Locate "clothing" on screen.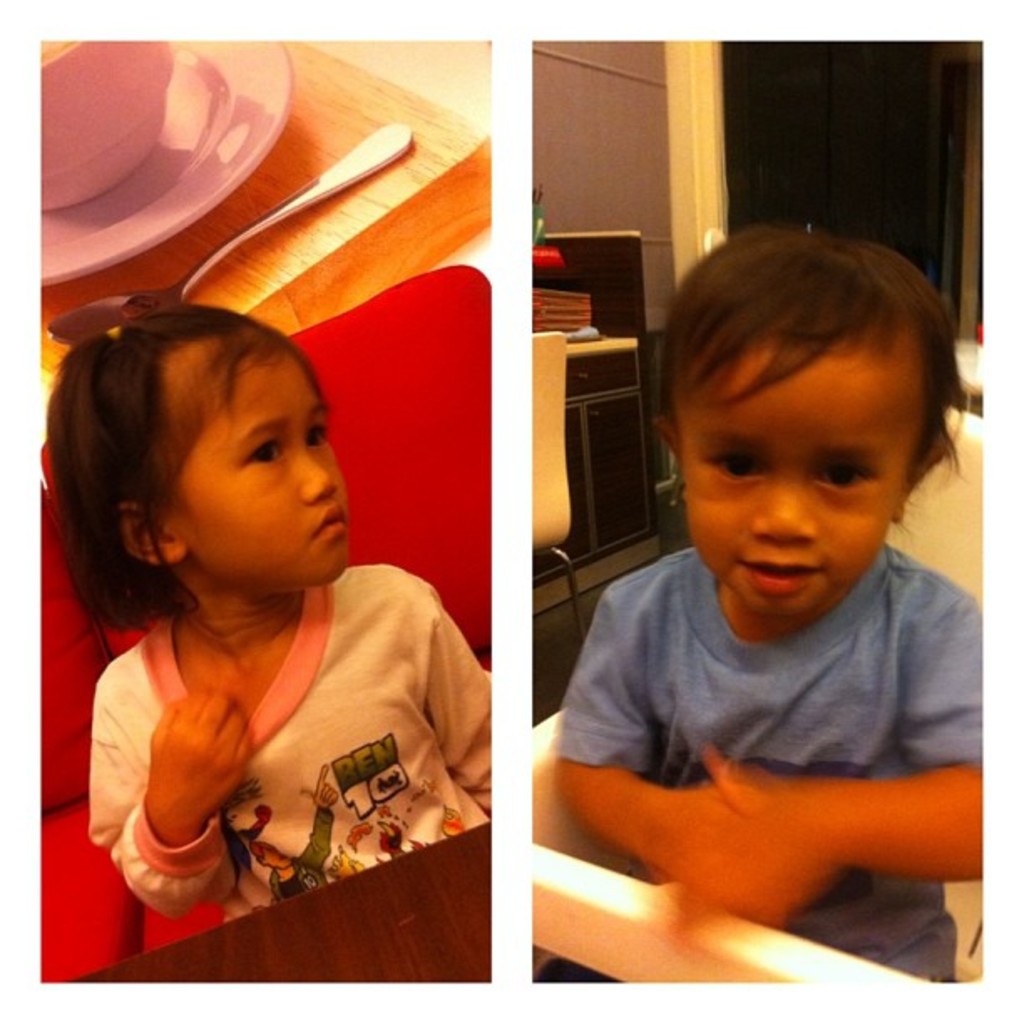
On screen at [552, 532, 975, 979].
